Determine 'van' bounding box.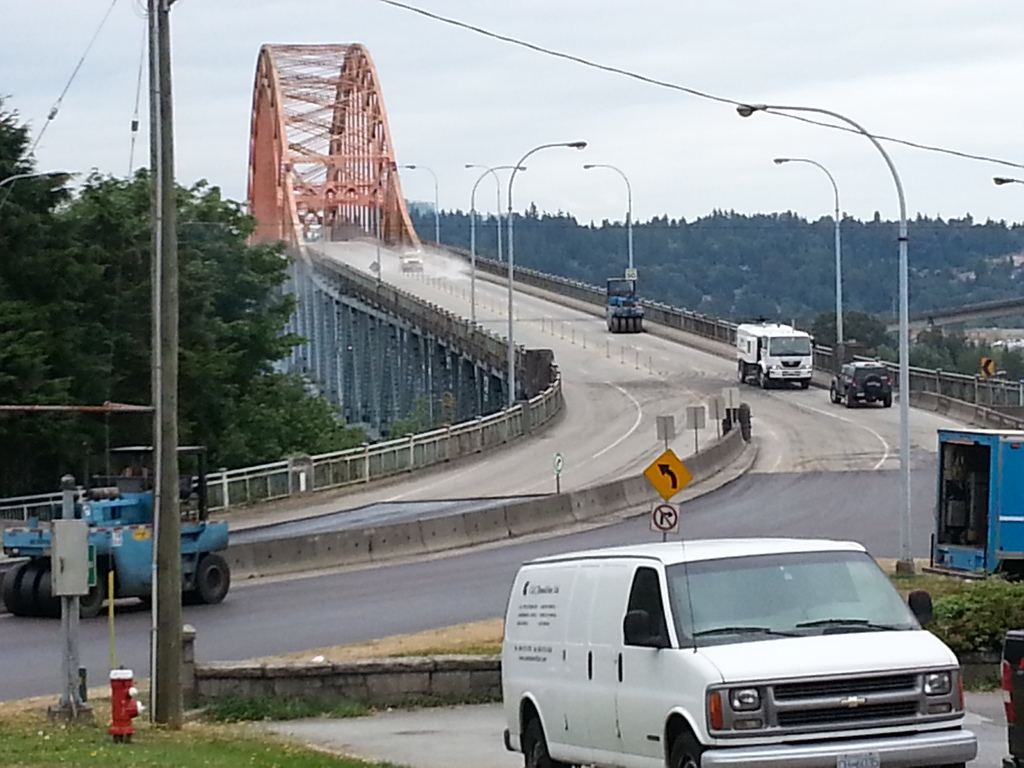
Determined: (501,533,980,767).
